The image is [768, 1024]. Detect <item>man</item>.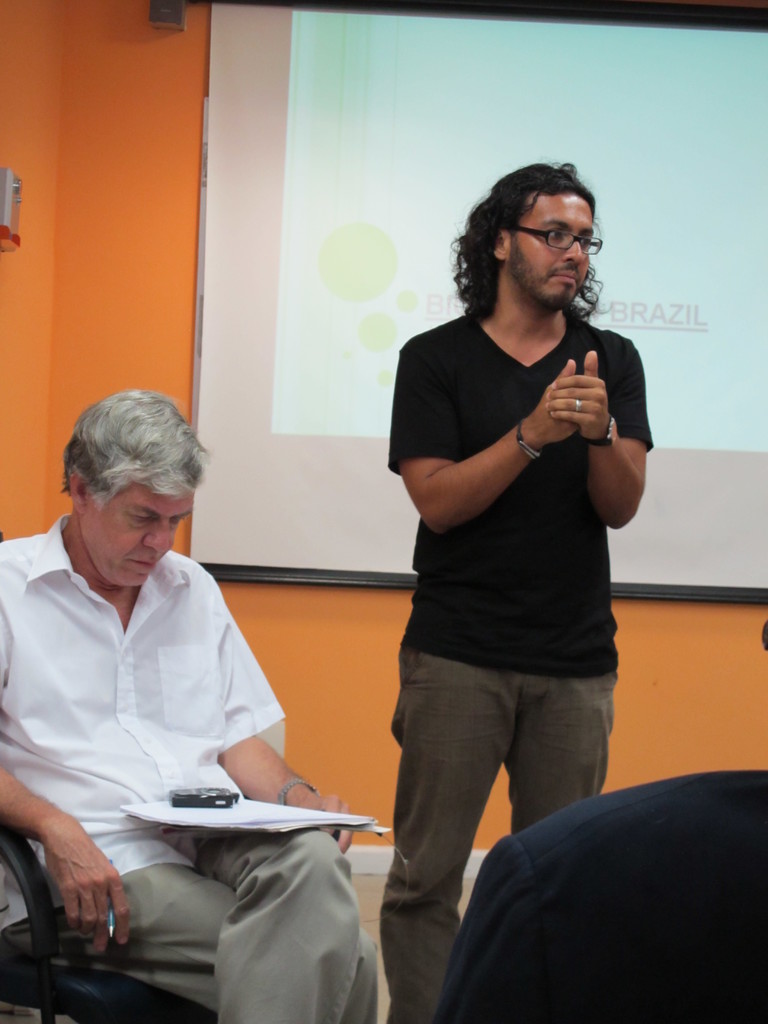
Detection: (26, 353, 328, 1023).
